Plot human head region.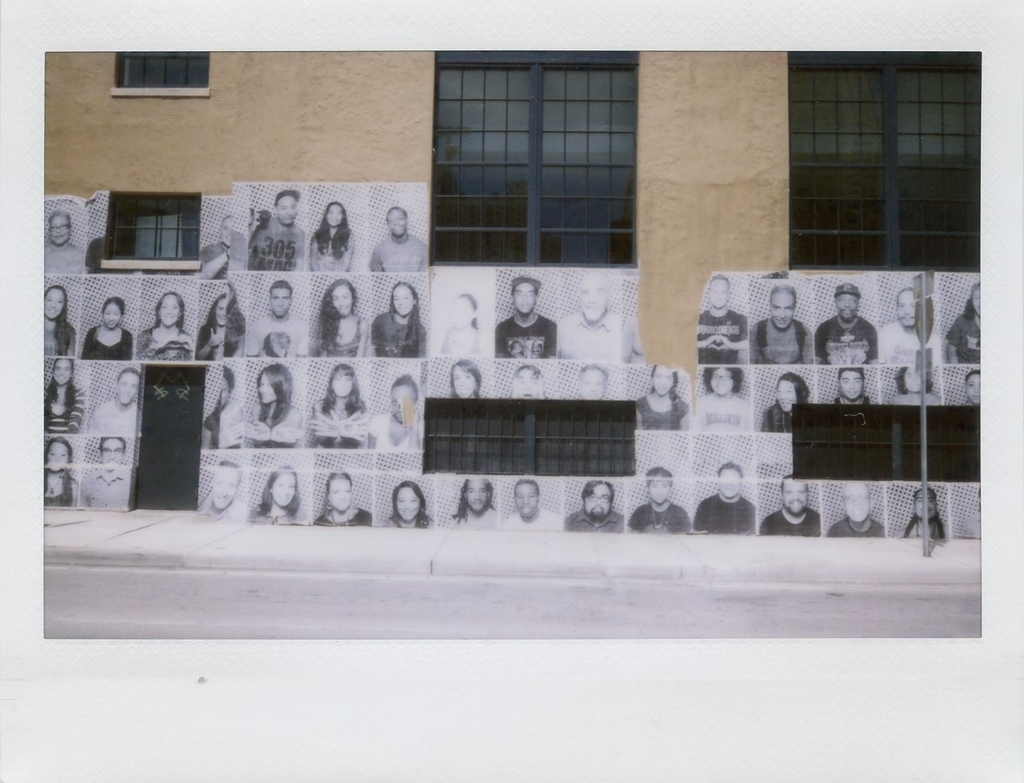
Plotted at bbox(913, 484, 937, 516).
